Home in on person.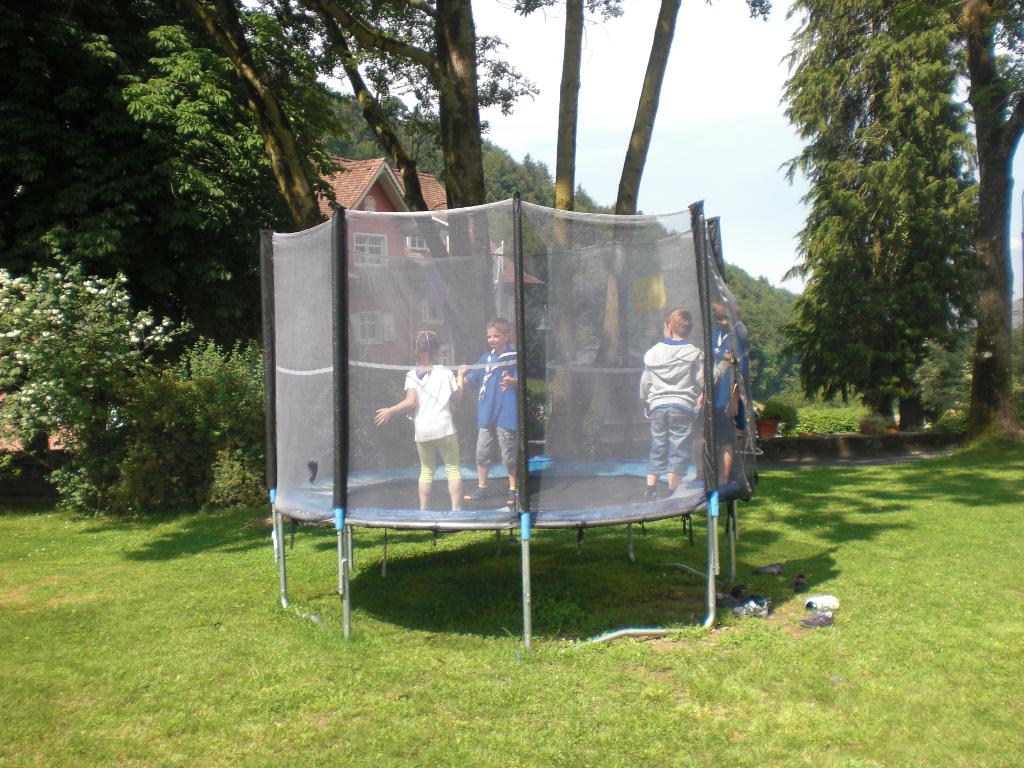
Homed in at box=[458, 317, 520, 508].
